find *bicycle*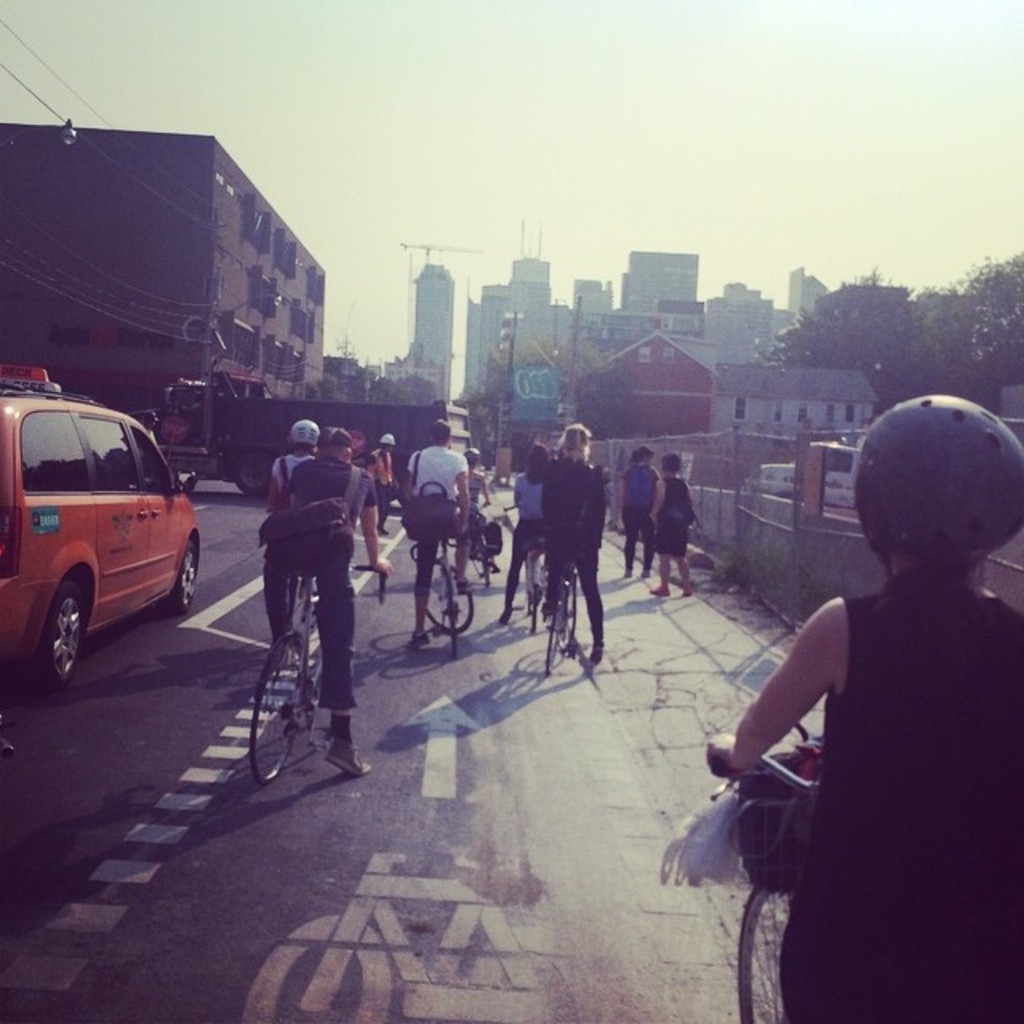
[712,718,819,1022]
